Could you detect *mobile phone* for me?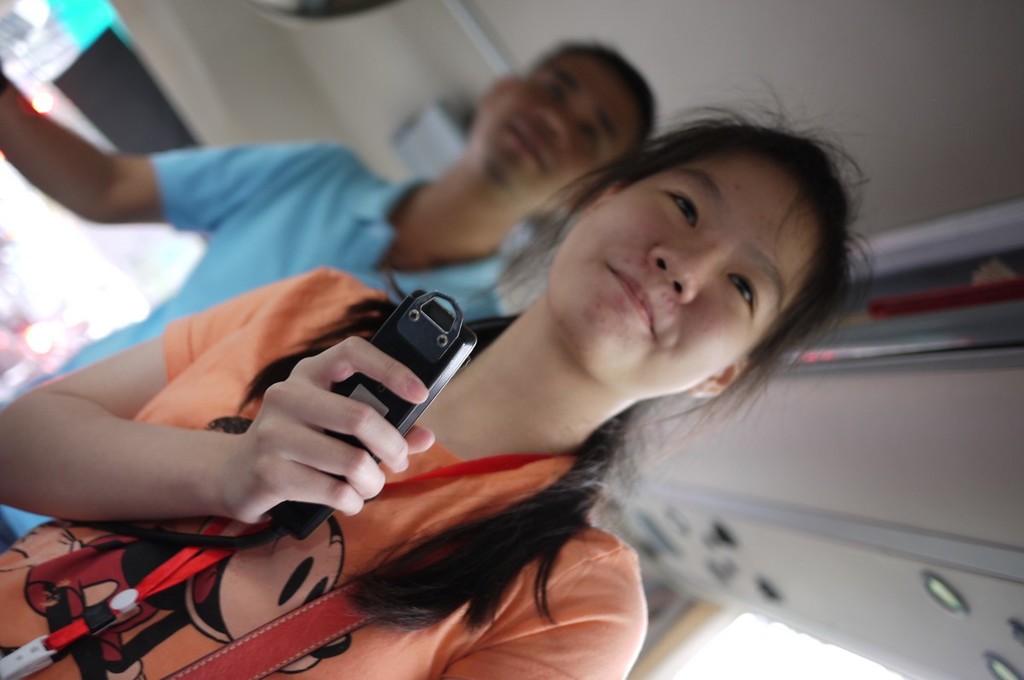
Detection result: [left=340, top=285, right=482, bottom=451].
